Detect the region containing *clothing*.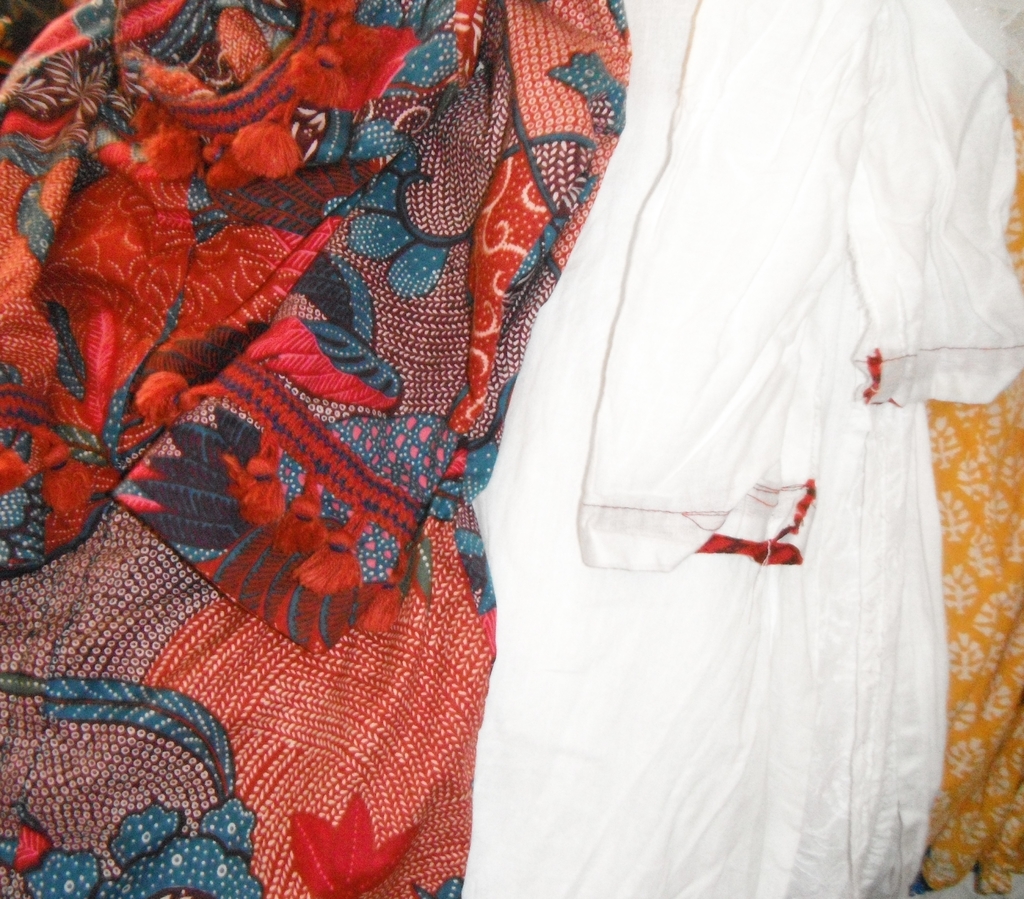
470/0/1023/898.
